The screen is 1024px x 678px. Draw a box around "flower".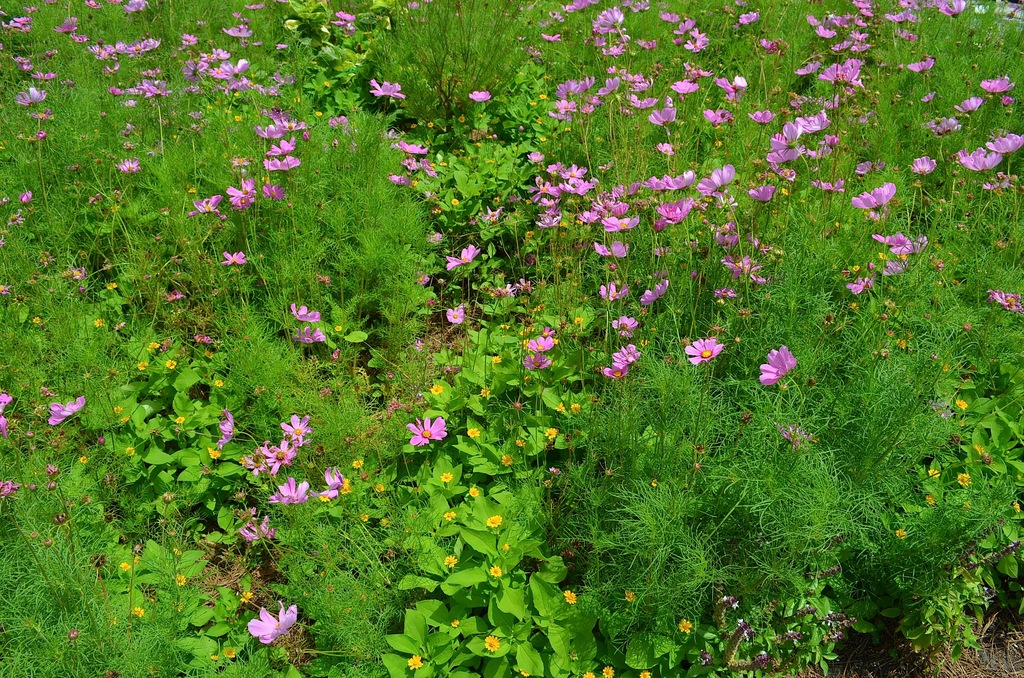
[175, 571, 184, 587].
